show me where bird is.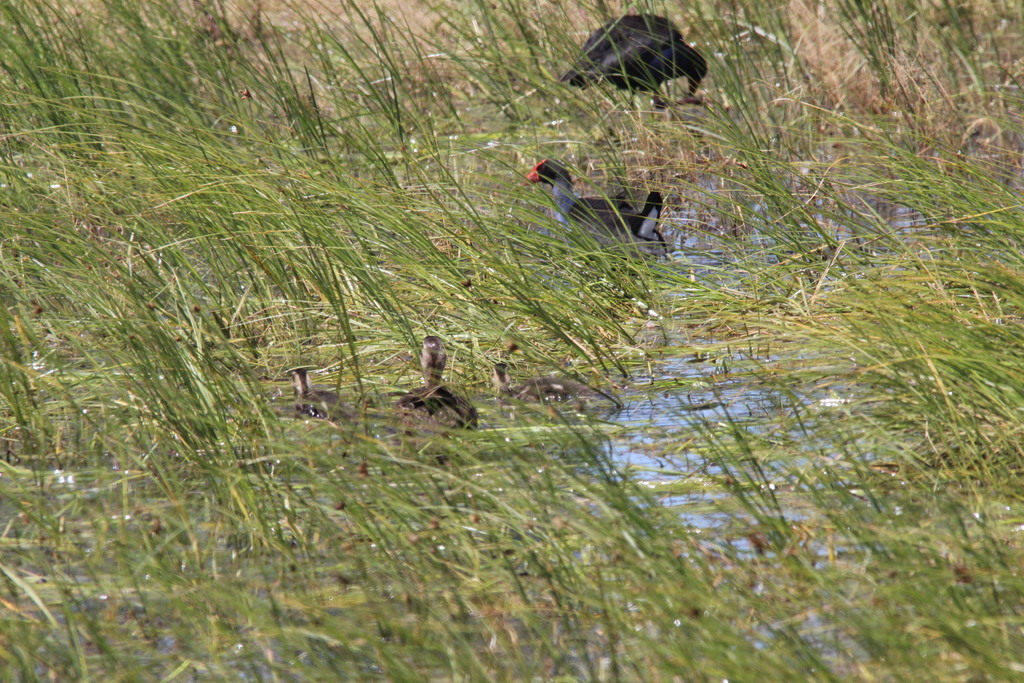
bird is at crop(272, 353, 356, 423).
